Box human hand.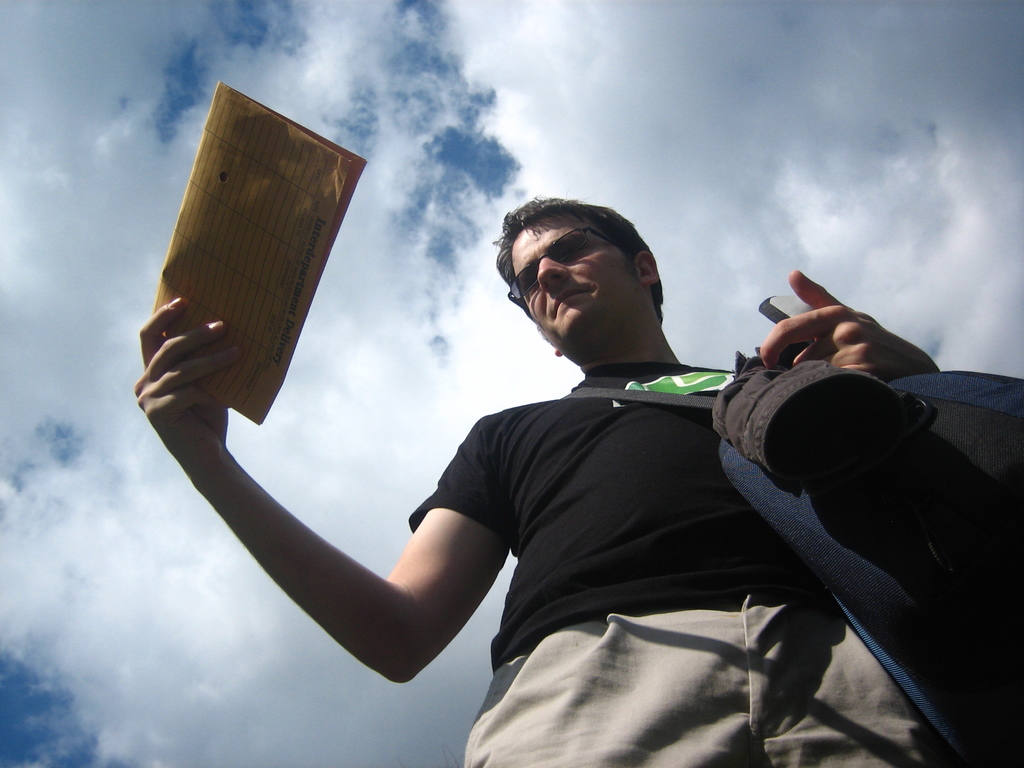
region(756, 266, 941, 387).
